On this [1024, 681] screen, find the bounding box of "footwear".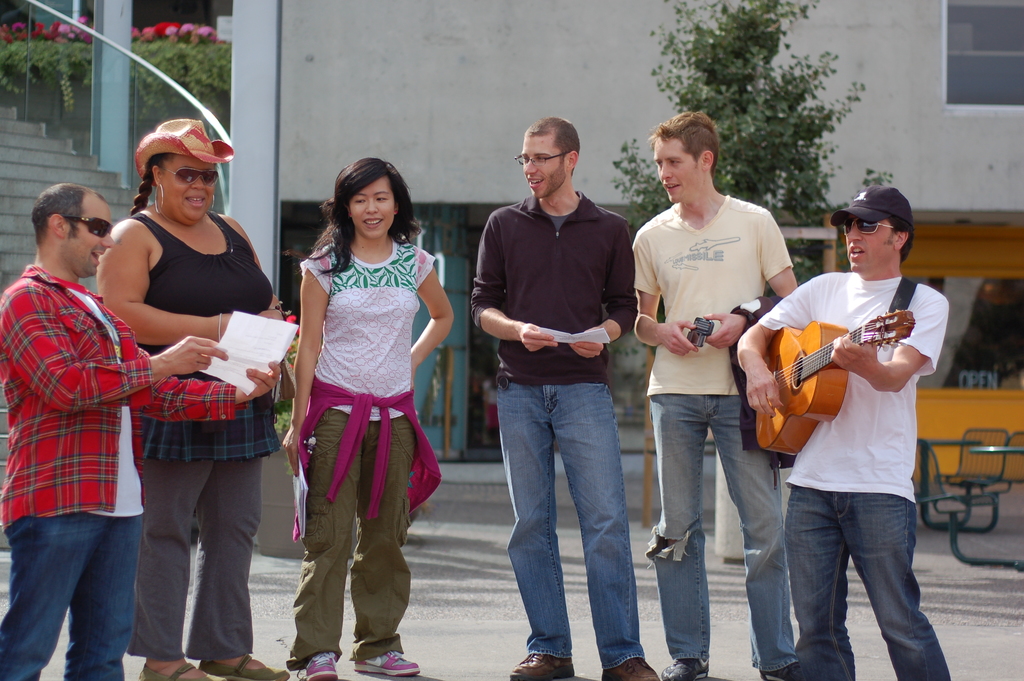
Bounding box: rect(758, 662, 810, 680).
